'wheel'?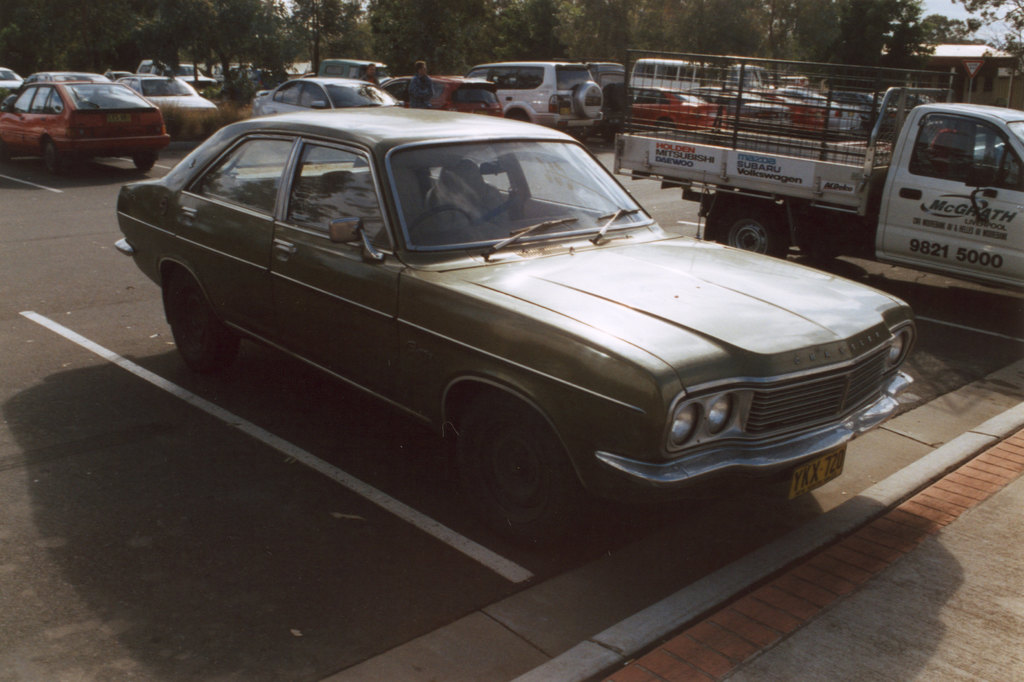
<region>713, 199, 794, 263</region>
